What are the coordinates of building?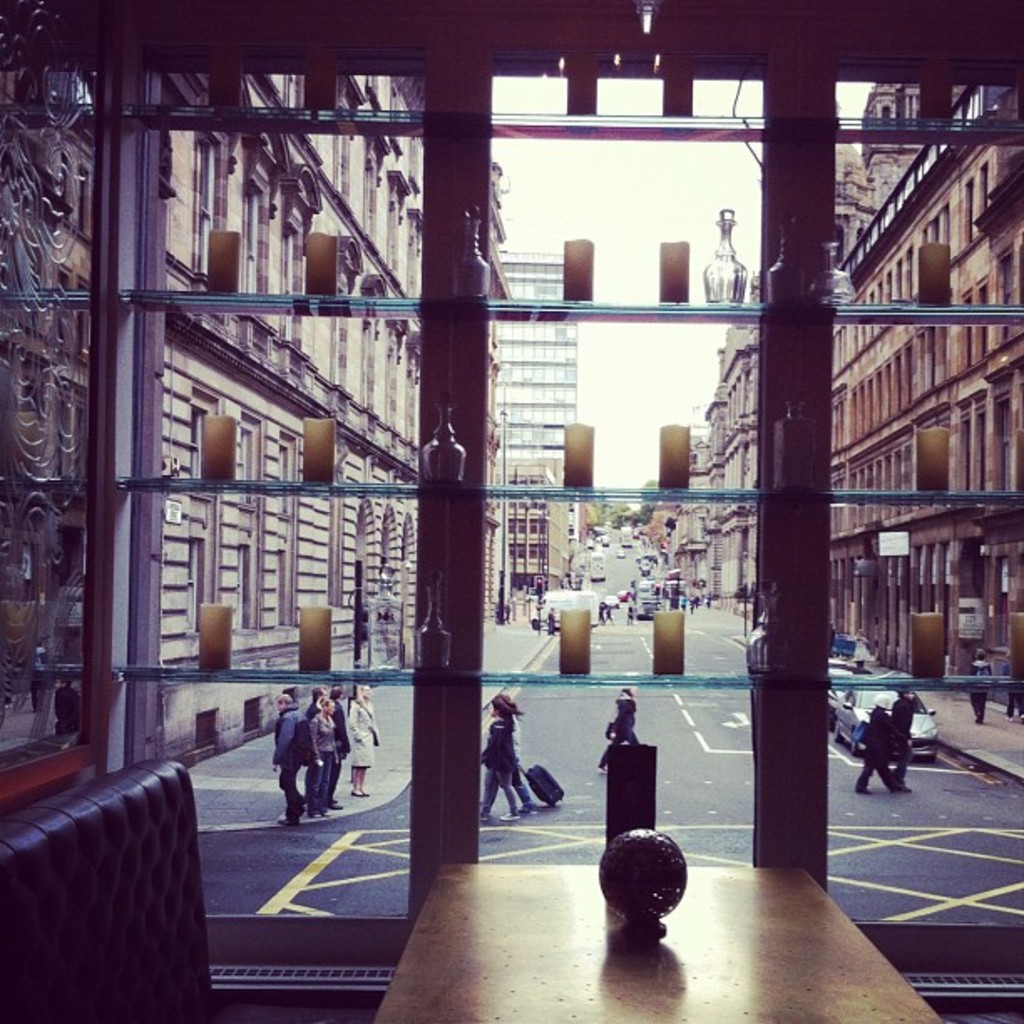
(left=0, top=0, right=1022, bottom=1022).
